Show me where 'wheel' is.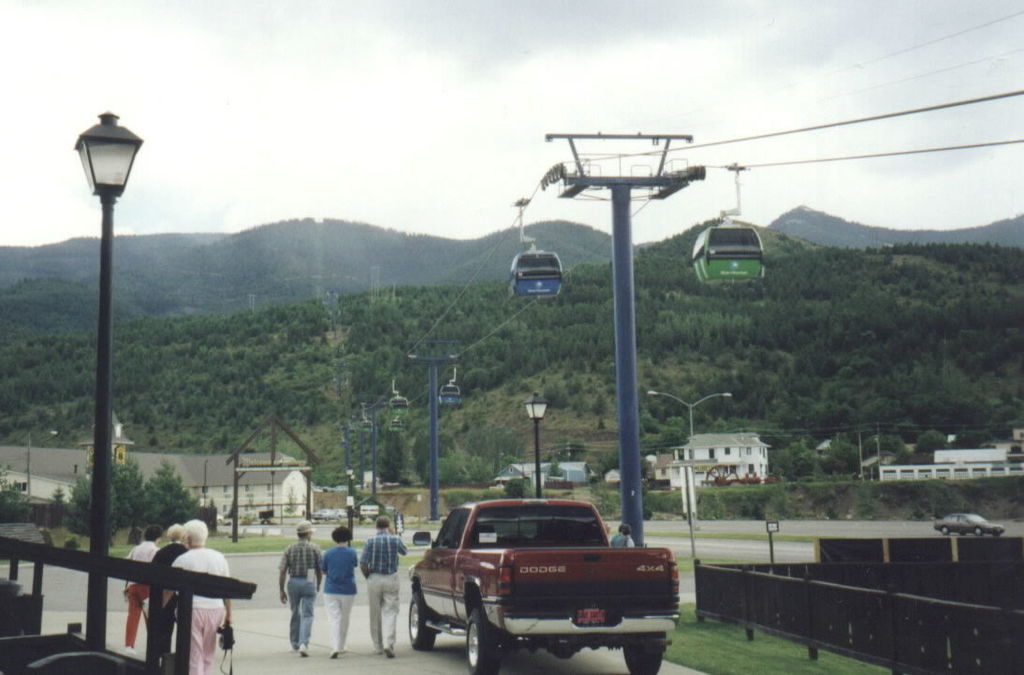
'wheel' is at (406, 590, 440, 651).
